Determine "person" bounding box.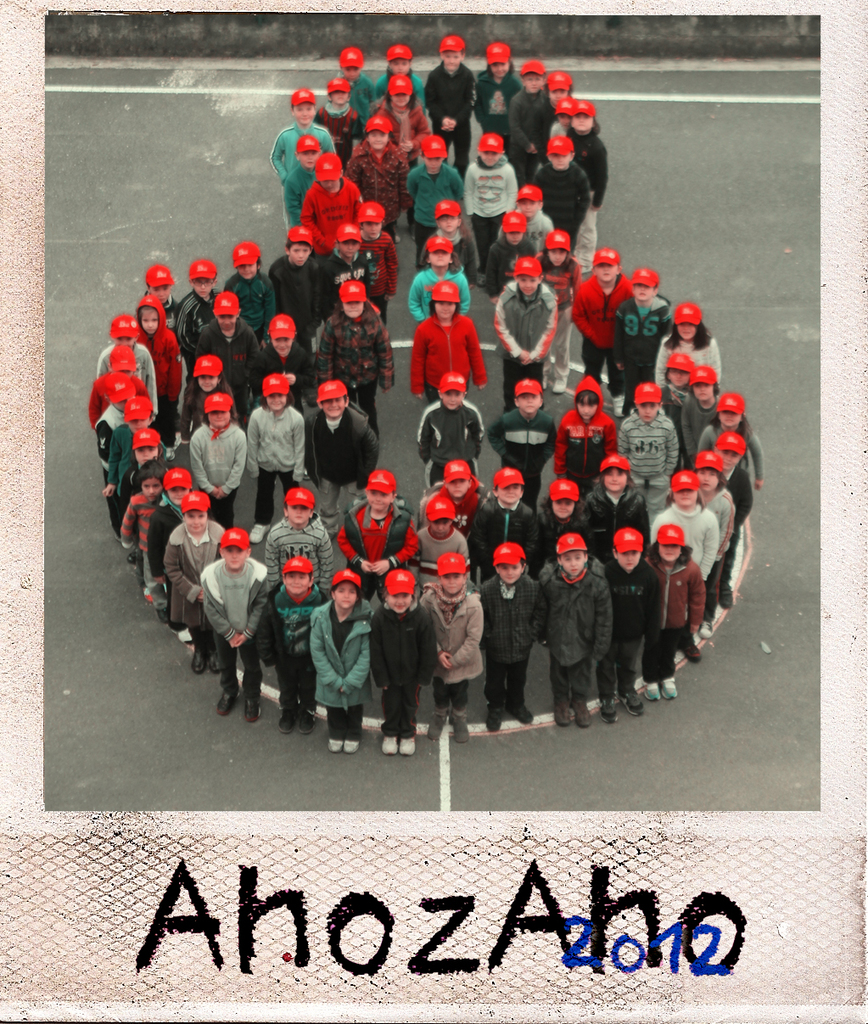
Determined: [x1=244, y1=303, x2=317, y2=420].
